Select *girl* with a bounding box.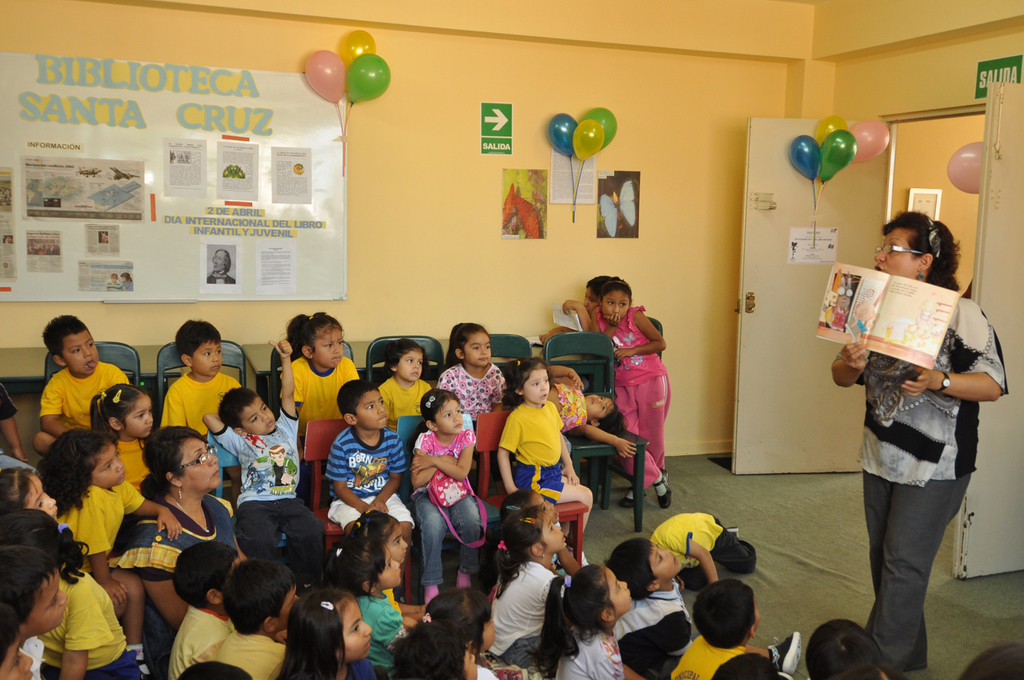
box=[0, 509, 142, 677].
